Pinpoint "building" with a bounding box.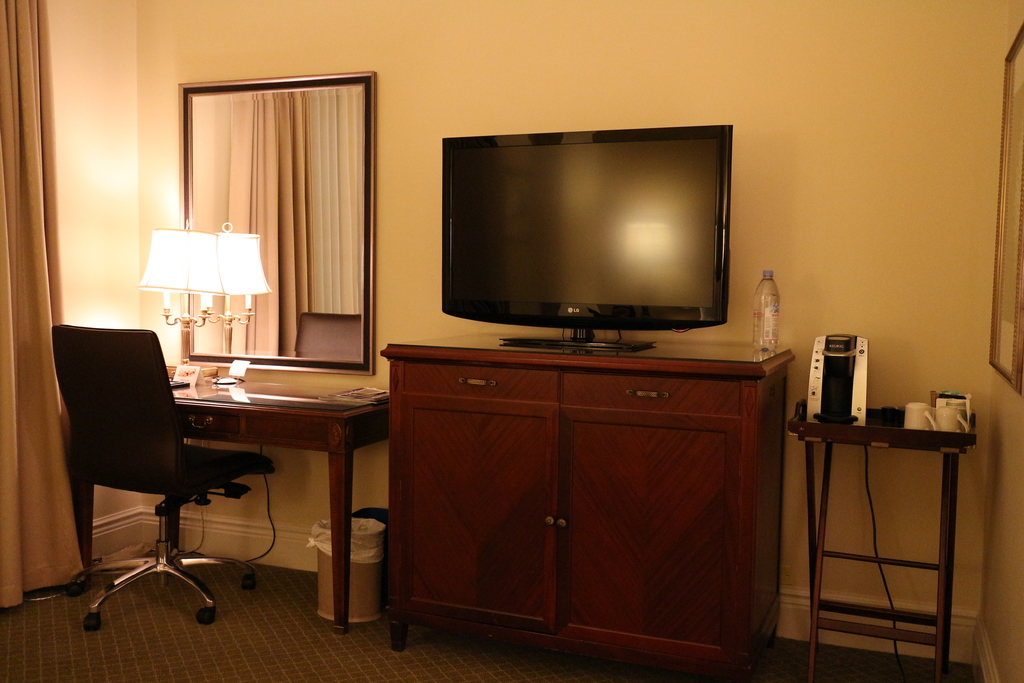
detection(0, 0, 1022, 682).
